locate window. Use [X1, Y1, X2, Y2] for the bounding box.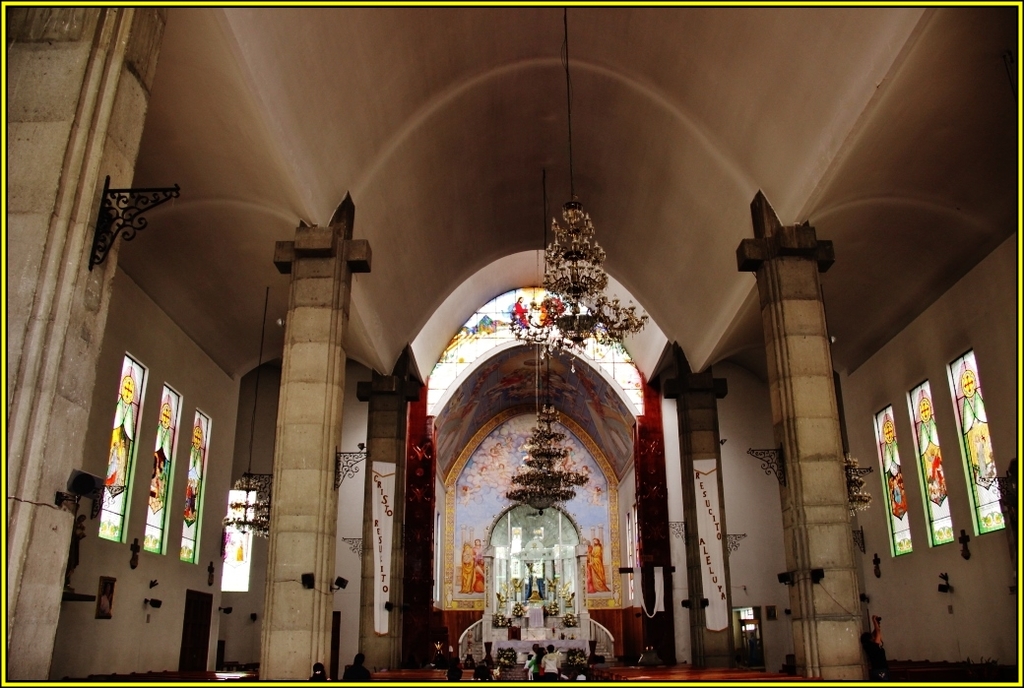
[173, 409, 210, 565].
